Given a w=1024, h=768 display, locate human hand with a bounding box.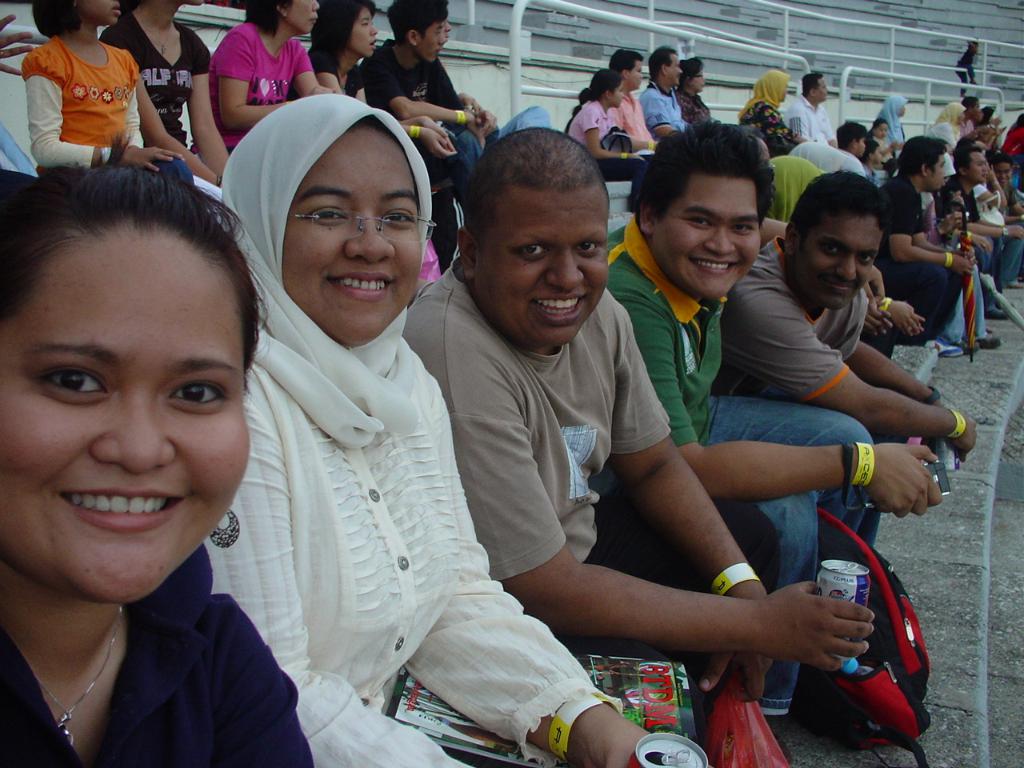
Located: [left=986, top=166, right=1001, bottom=186].
